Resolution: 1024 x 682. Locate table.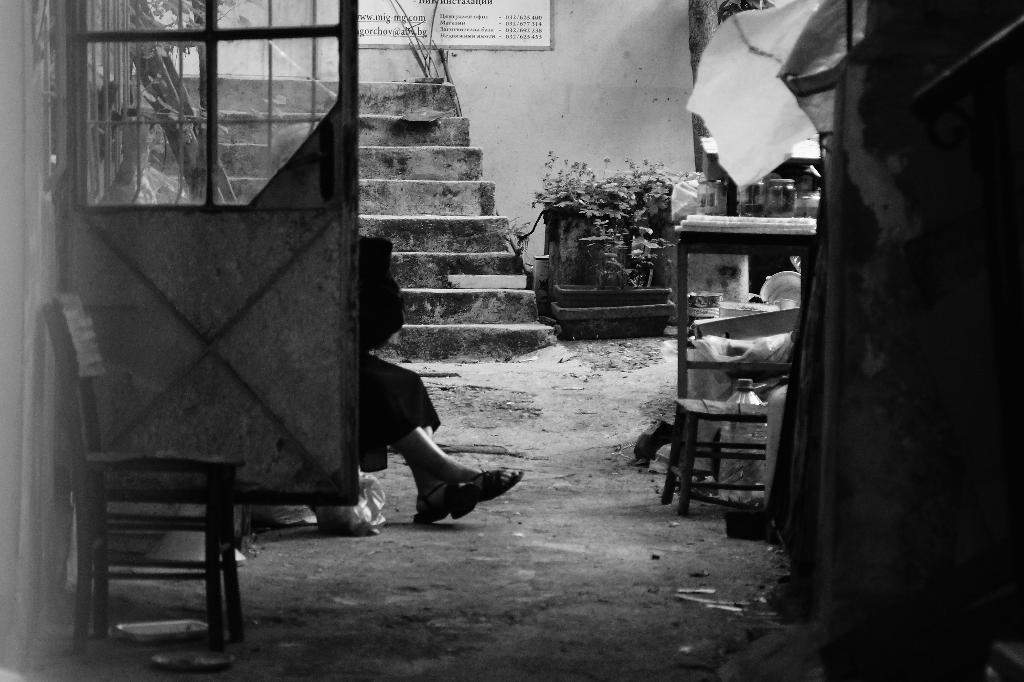
<bbox>658, 155, 852, 507</bbox>.
